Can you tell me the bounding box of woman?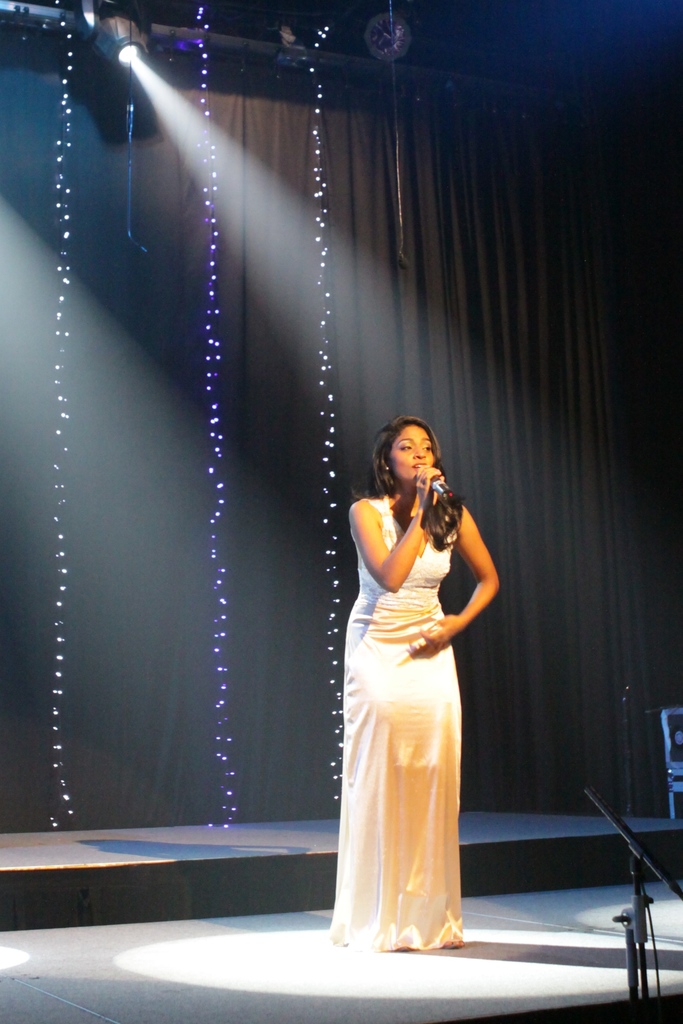
<region>321, 408, 514, 940</region>.
